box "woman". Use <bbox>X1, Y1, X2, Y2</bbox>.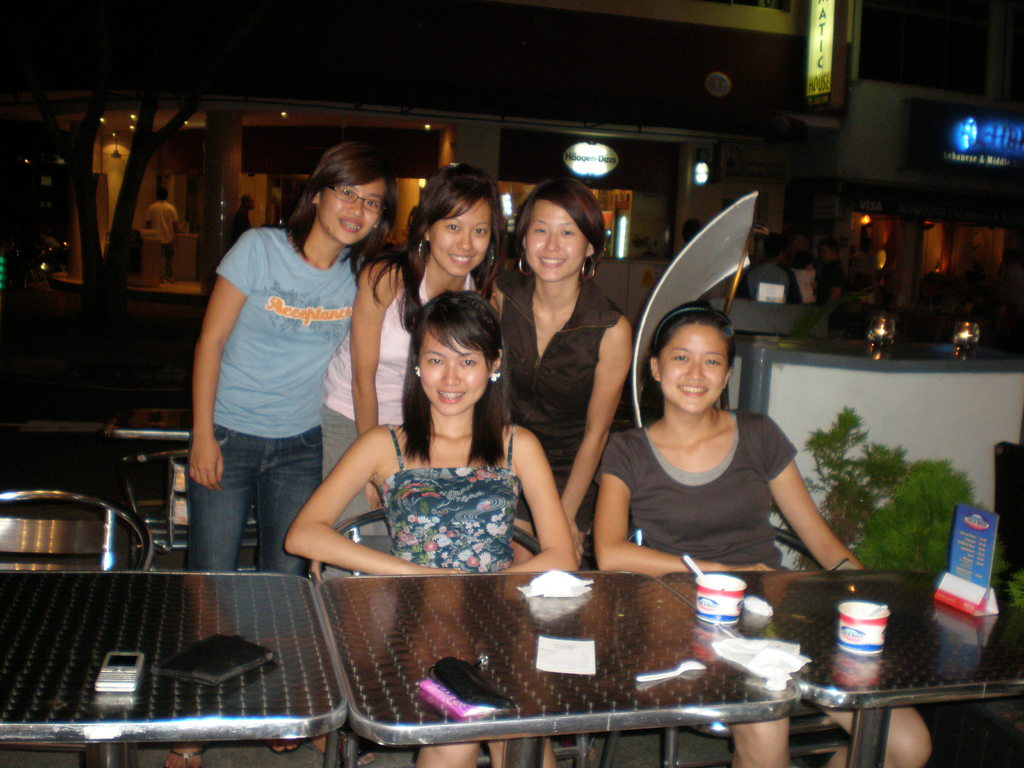
<bbox>284, 286, 580, 767</bbox>.
